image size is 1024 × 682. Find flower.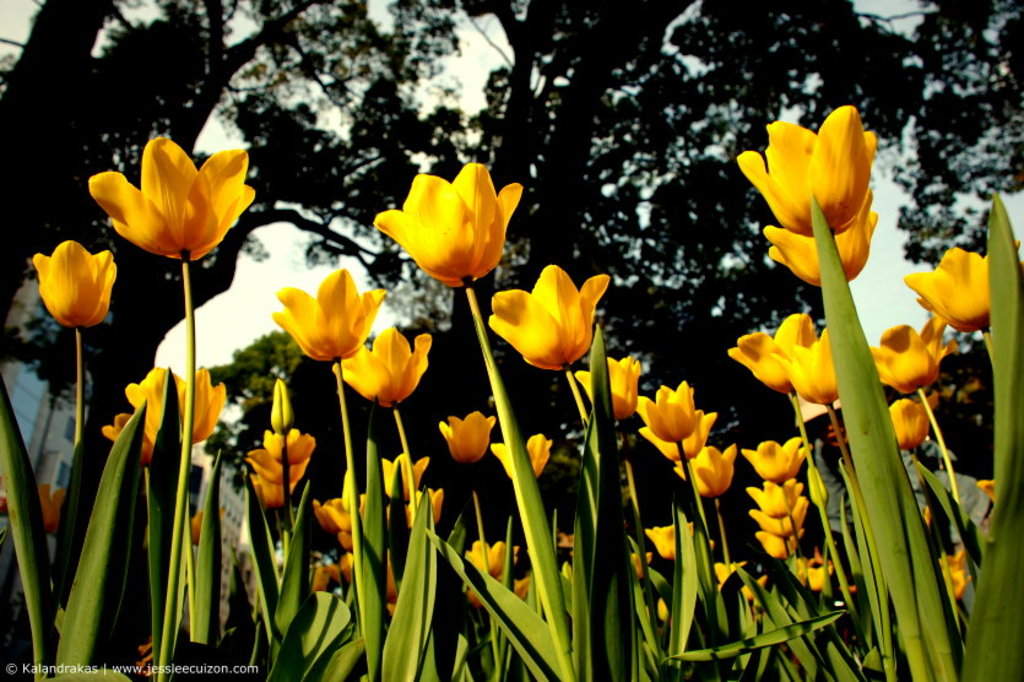
select_region(319, 492, 368, 535).
